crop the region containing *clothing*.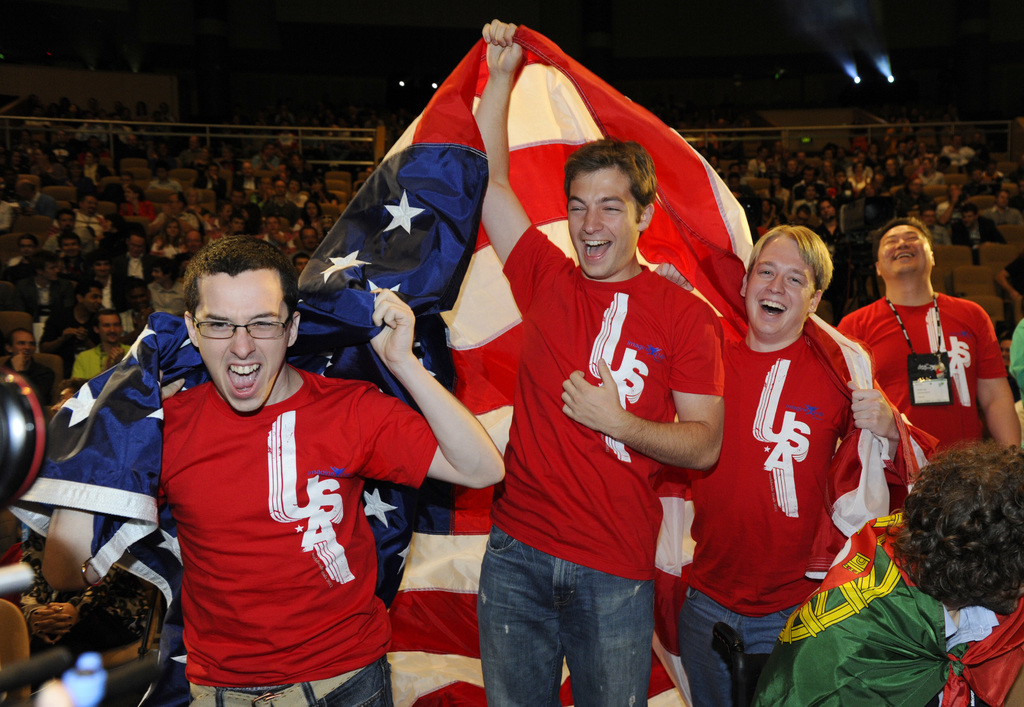
Crop region: x1=118, y1=203, x2=158, y2=217.
